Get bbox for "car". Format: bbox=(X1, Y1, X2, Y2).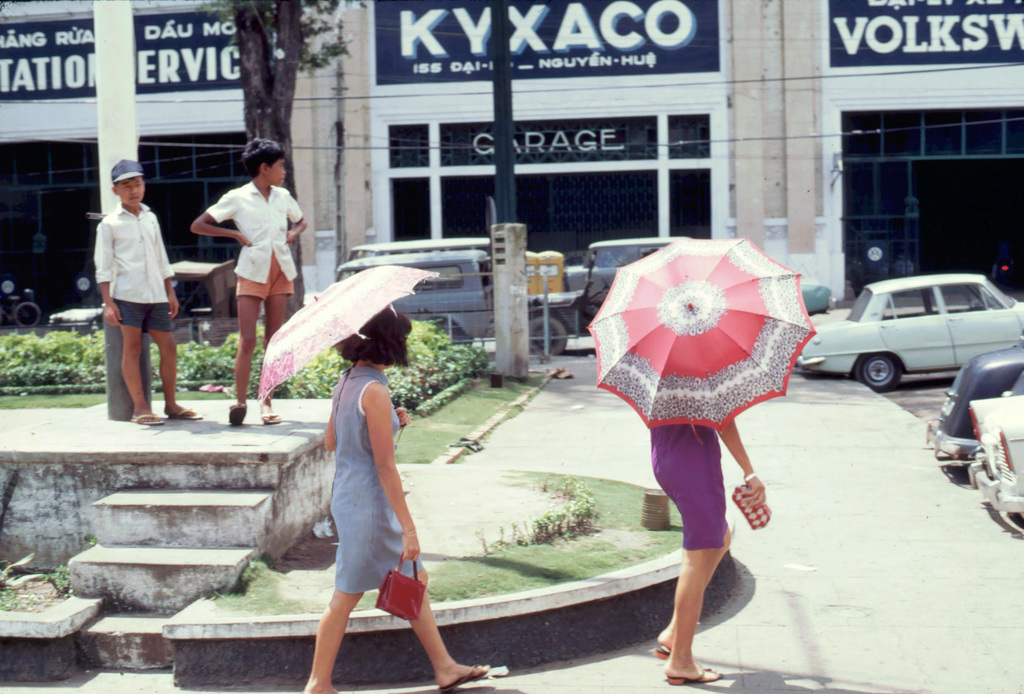
bbox=(964, 399, 1023, 518).
